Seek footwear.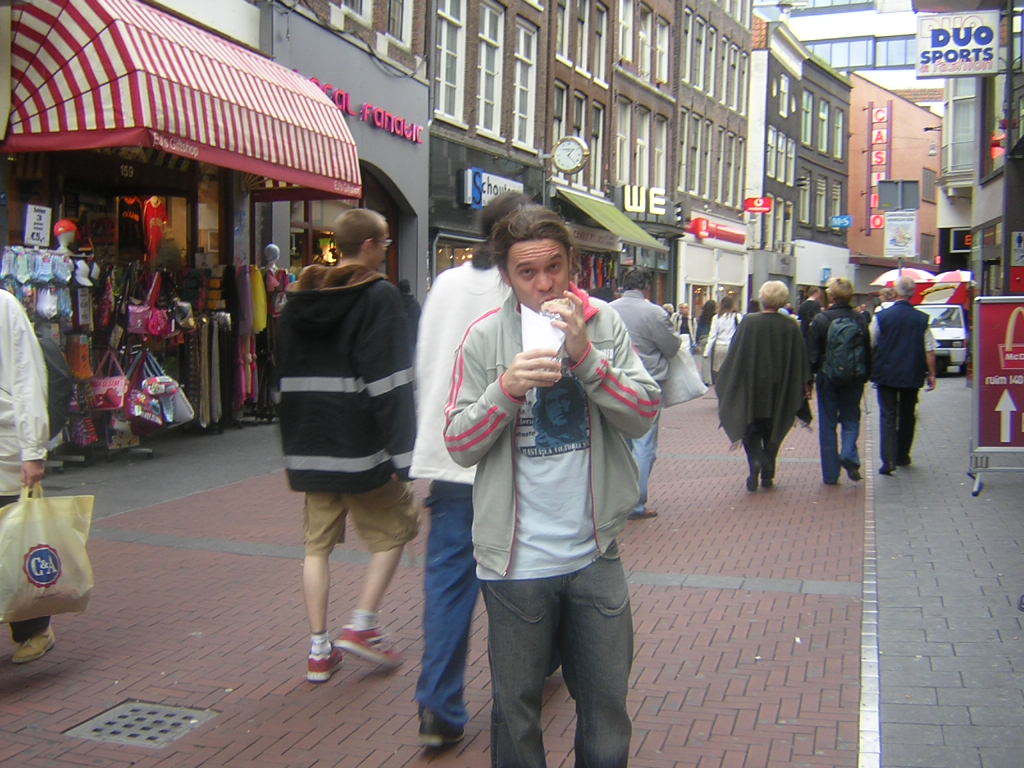
<bbox>838, 454, 860, 478</bbox>.
